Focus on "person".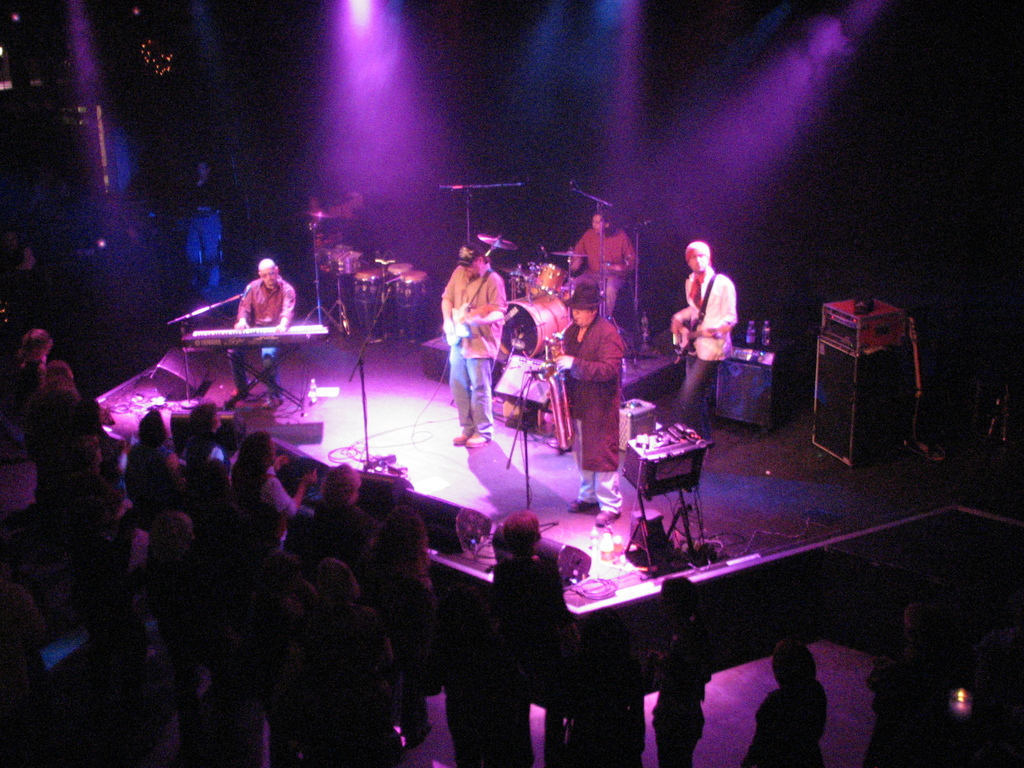
Focused at (x1=671, y1=239, x2=738, y2=449).
